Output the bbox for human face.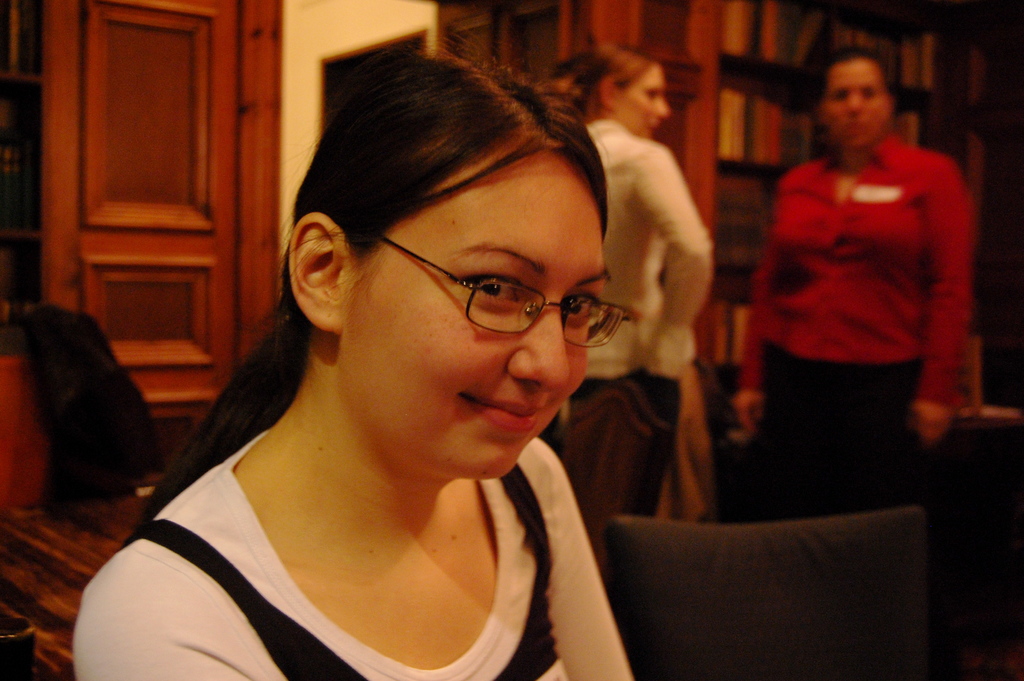
[left=340, top=147, right=631, bottom=482].
